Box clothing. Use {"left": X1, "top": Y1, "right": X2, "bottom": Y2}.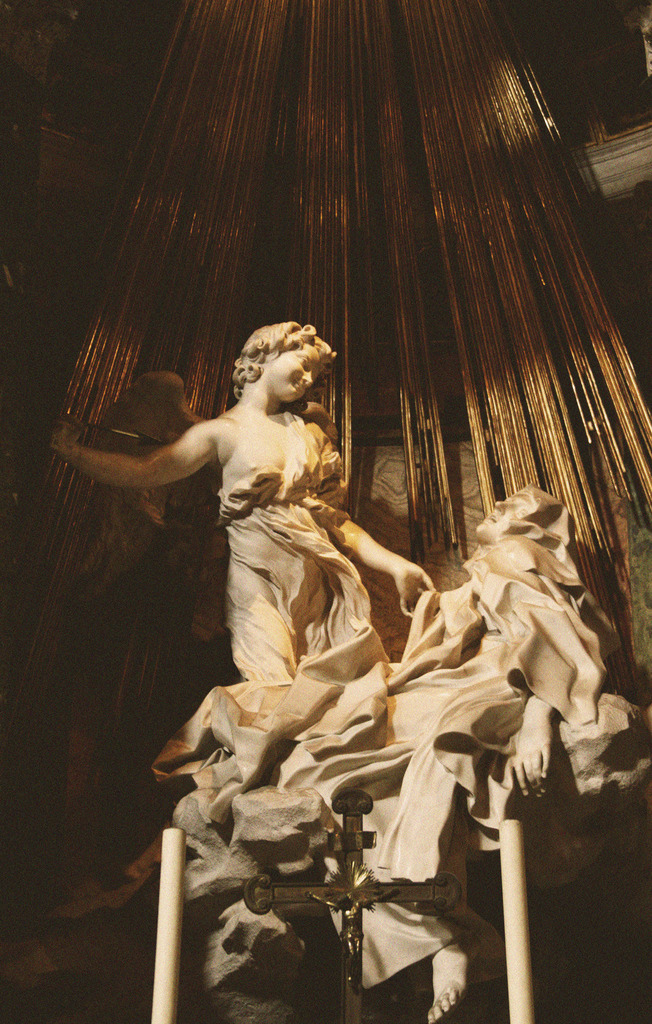
{"left": 272, "top": 543, "right": 619, "bottom": 991}.
